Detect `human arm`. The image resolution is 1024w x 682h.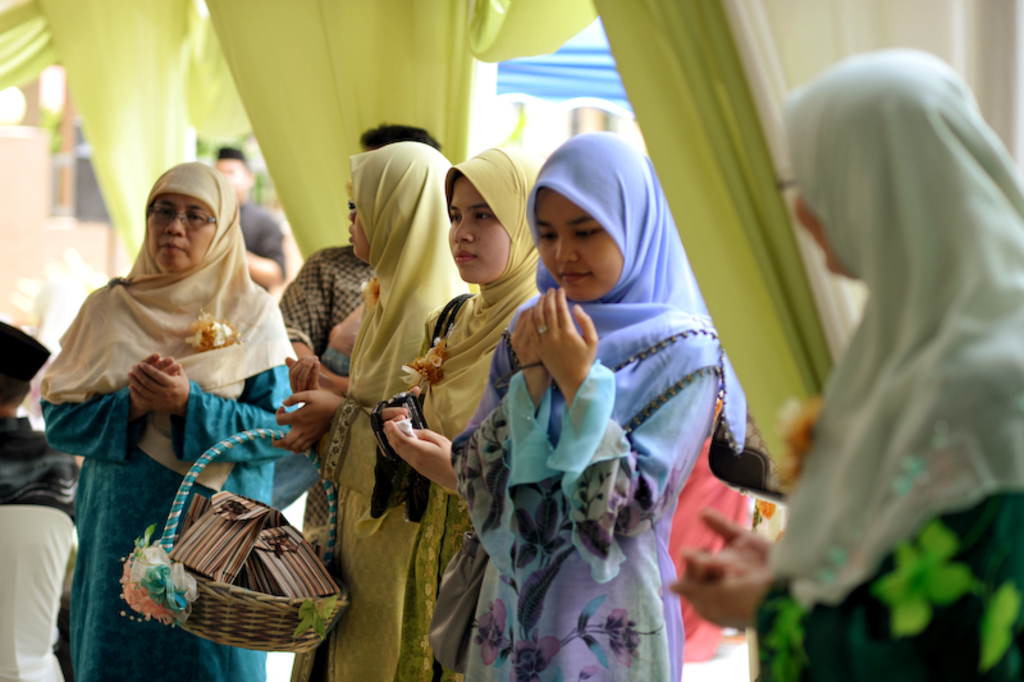
28 285 184 458.
